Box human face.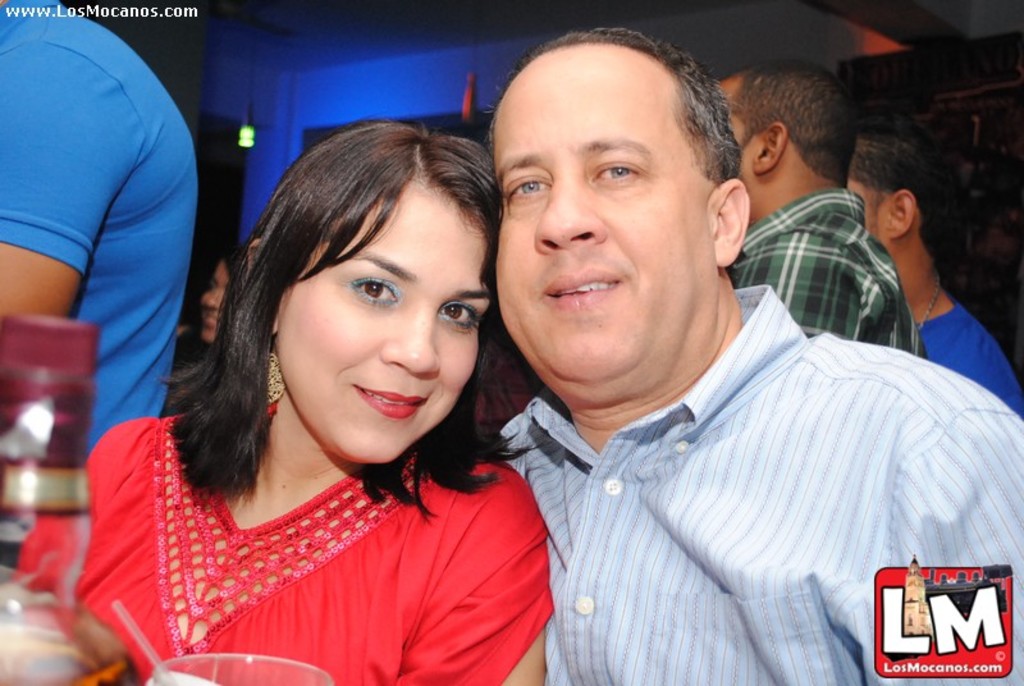
detection(284, 169, 477, 467).
